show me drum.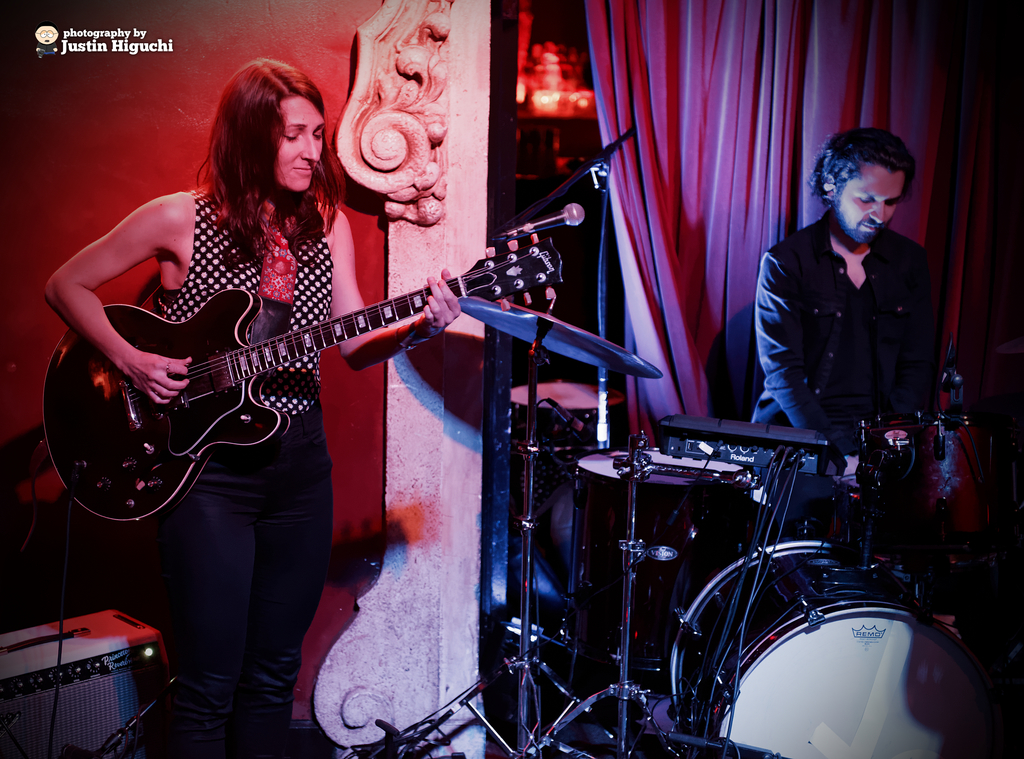
drum is here: x1=572, y1=446, x2=755, y2=669.
